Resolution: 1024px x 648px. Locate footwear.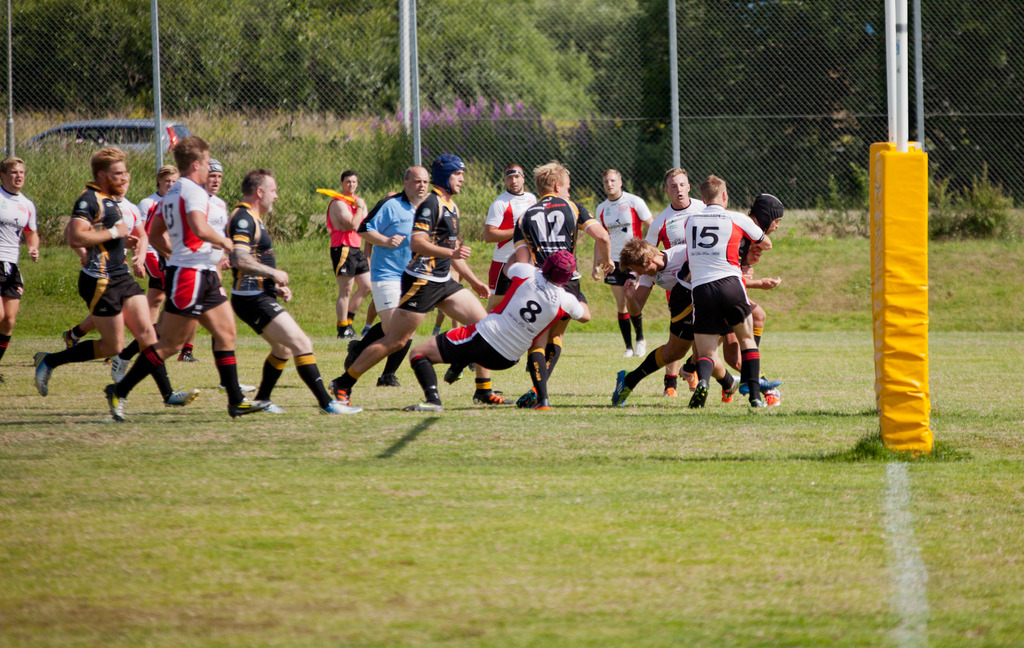
crop(0, 370, 5, 384).
